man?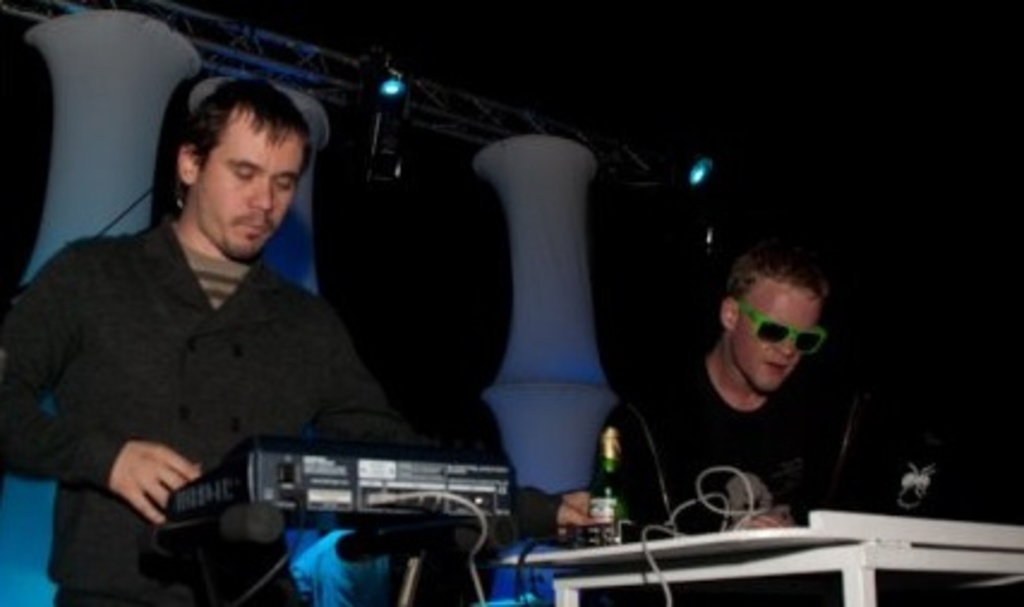
<region>19, 41, 468, 566</region>
